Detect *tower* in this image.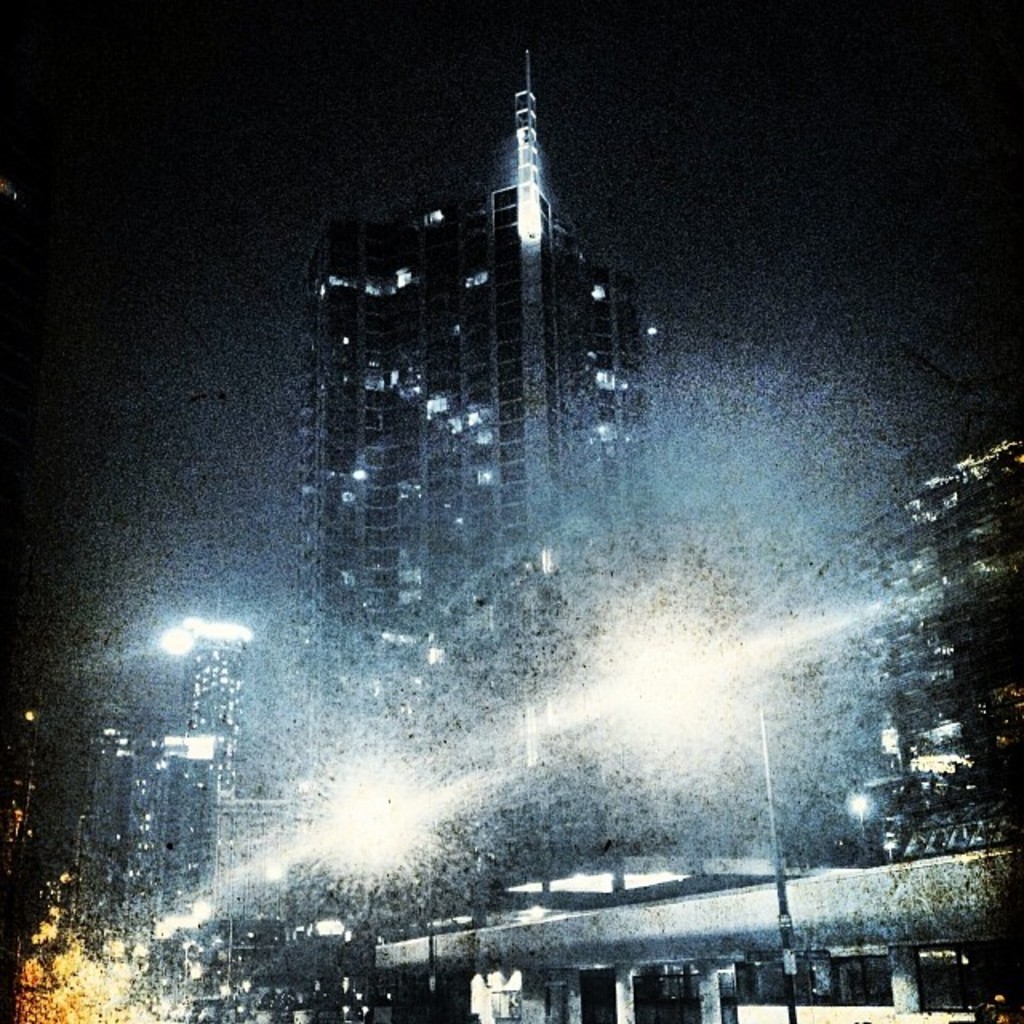
Detection: l=138, t=734, r=250, b=918.
